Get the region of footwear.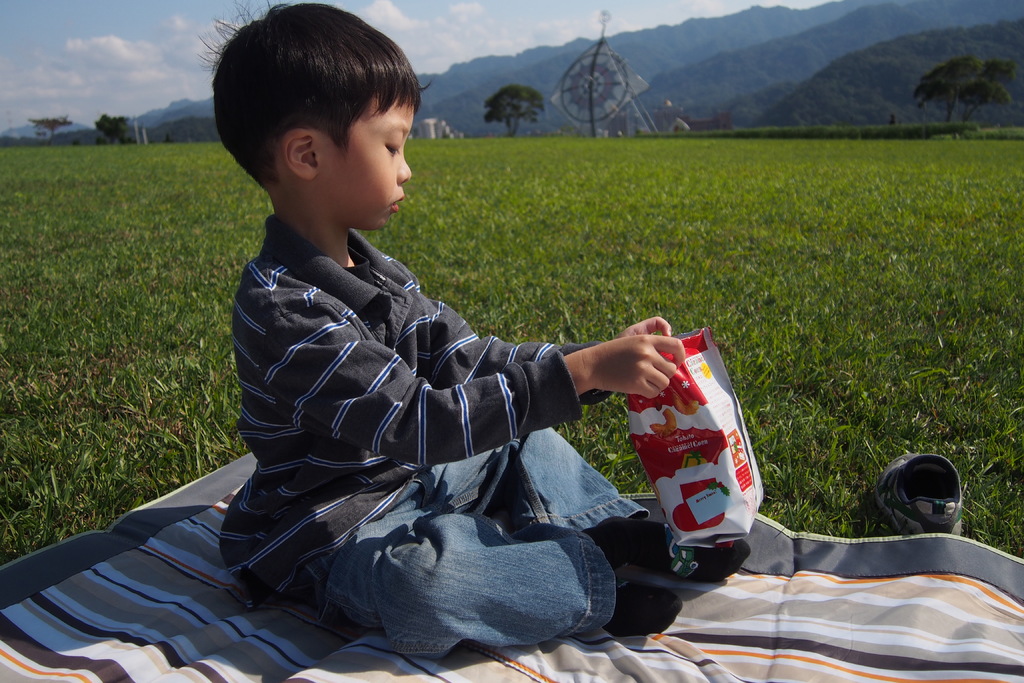
crop(883, 470, 973, 548).
